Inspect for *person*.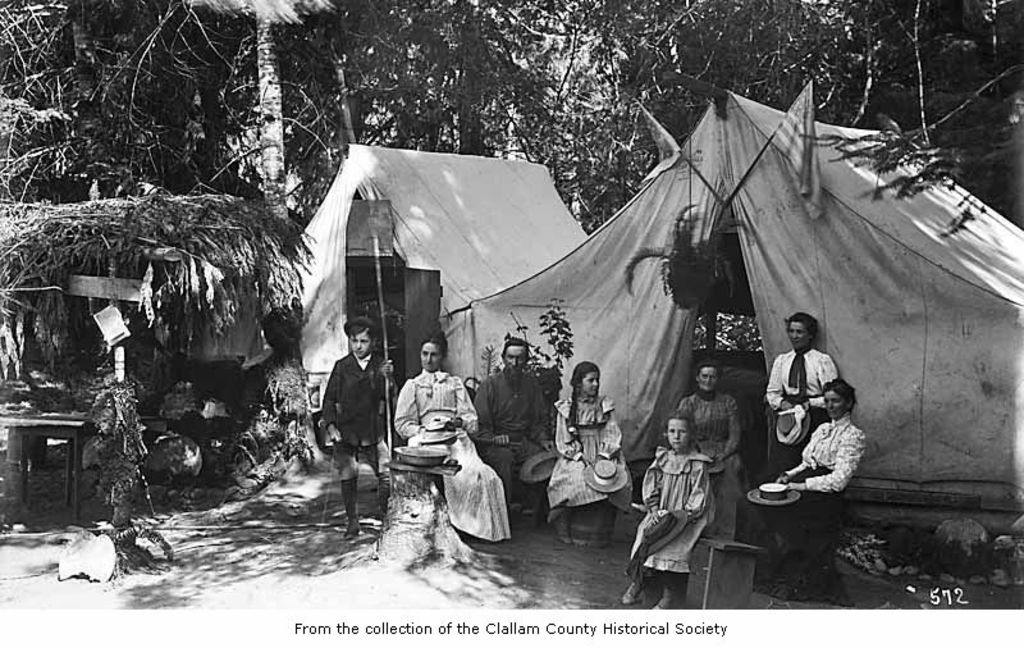
Inspection: BBox(314, 306, 383, 533).
